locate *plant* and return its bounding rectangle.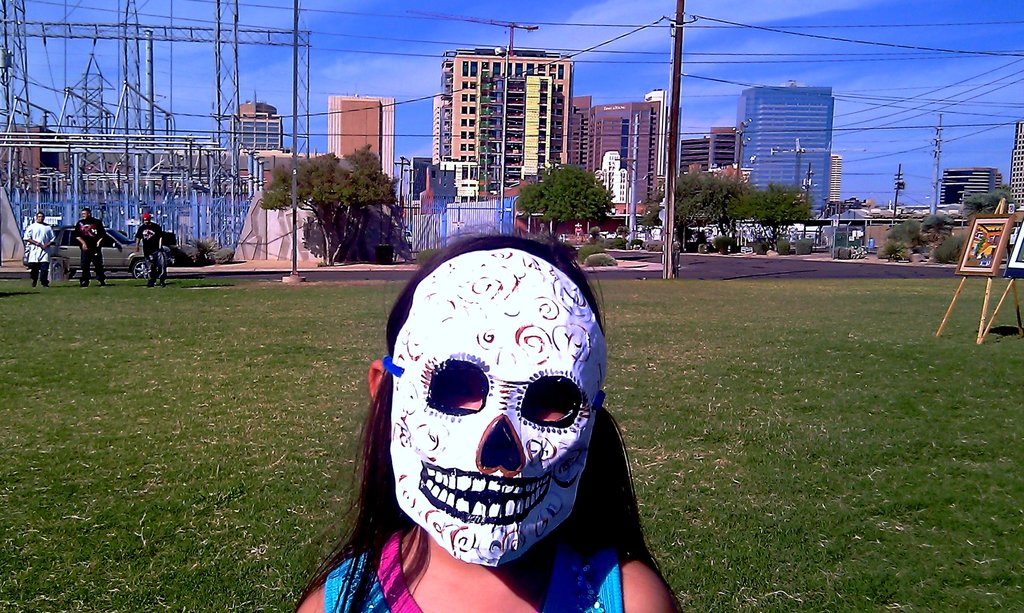
605:236:632:250.
